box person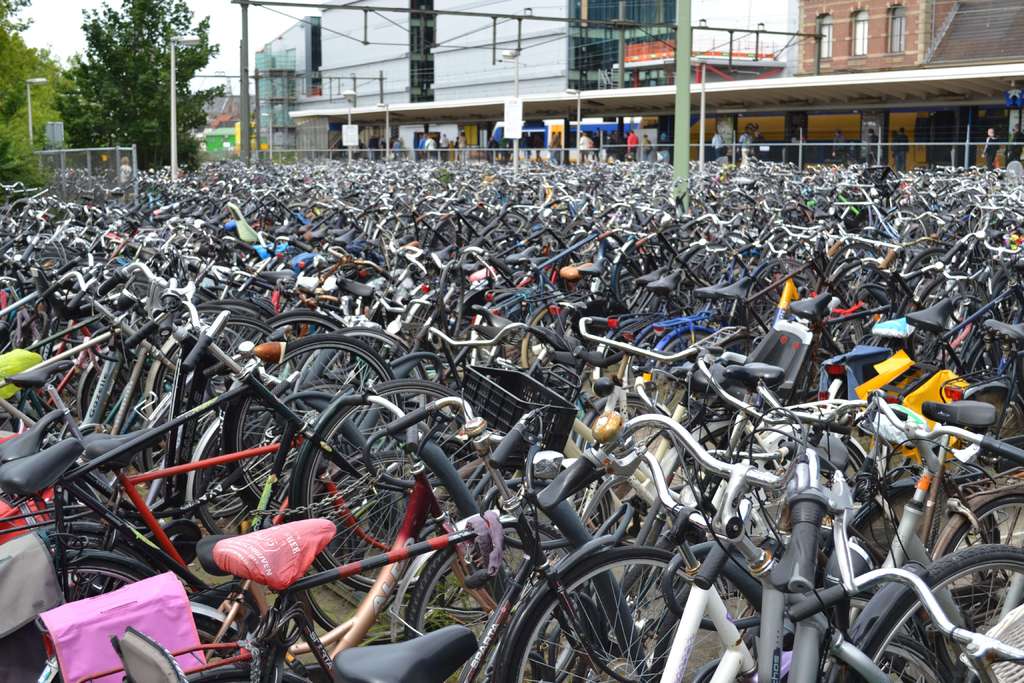
<box>623,131,628,148</box>
